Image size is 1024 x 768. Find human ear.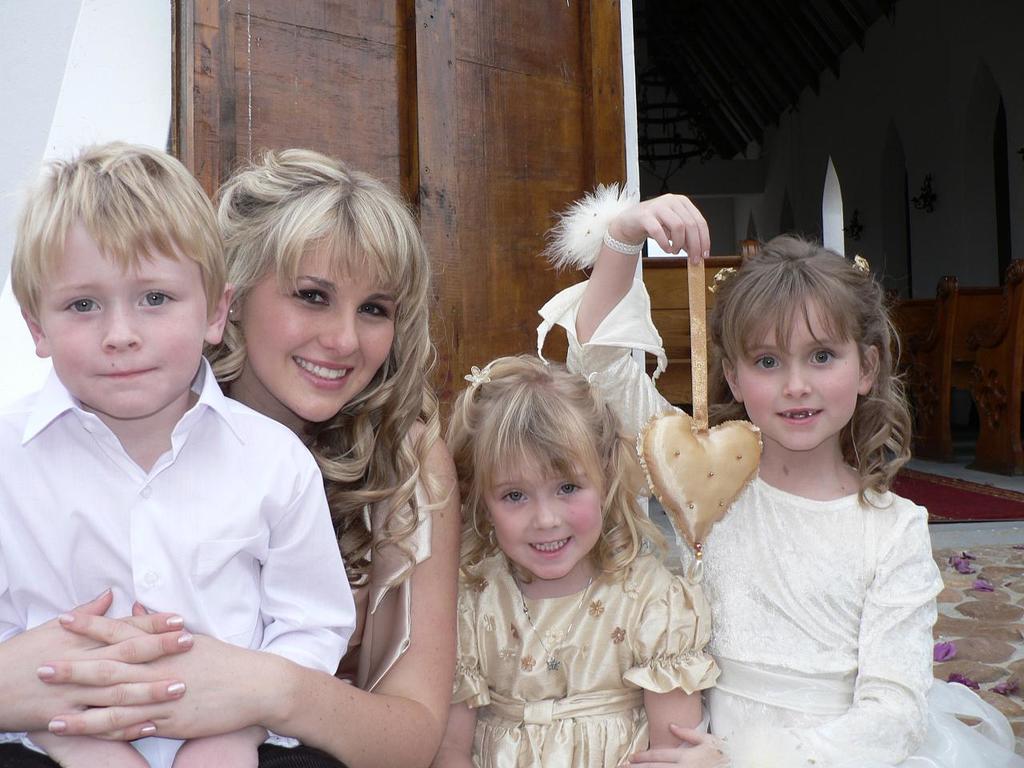
<box>862,347,879,396</box>.
